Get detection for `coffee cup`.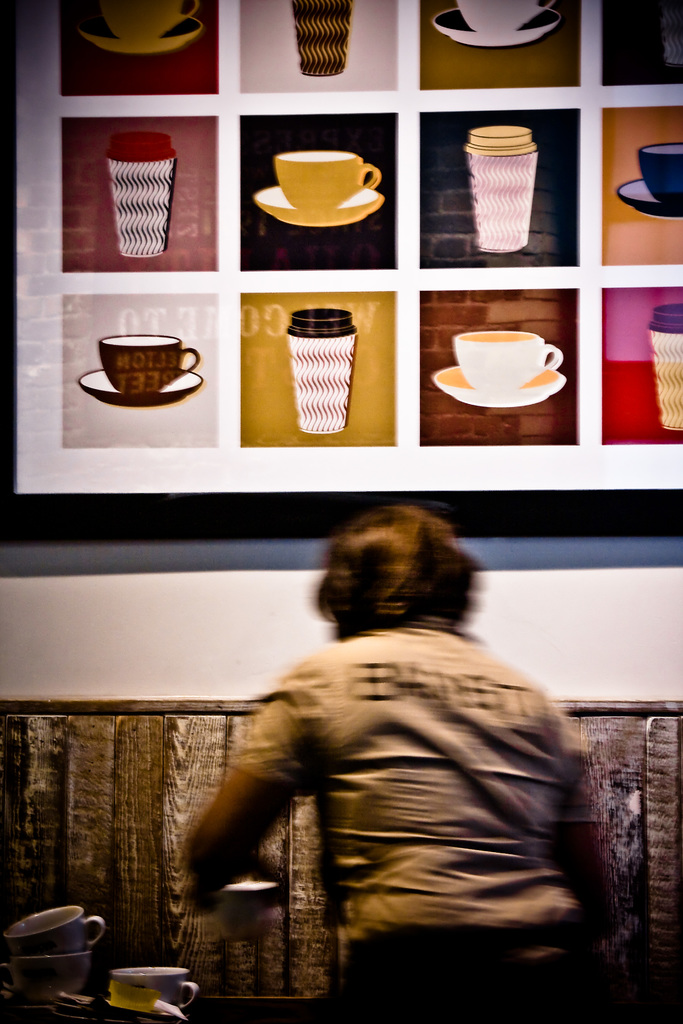
Detection: l=2, t=908, r=112, b=960.
